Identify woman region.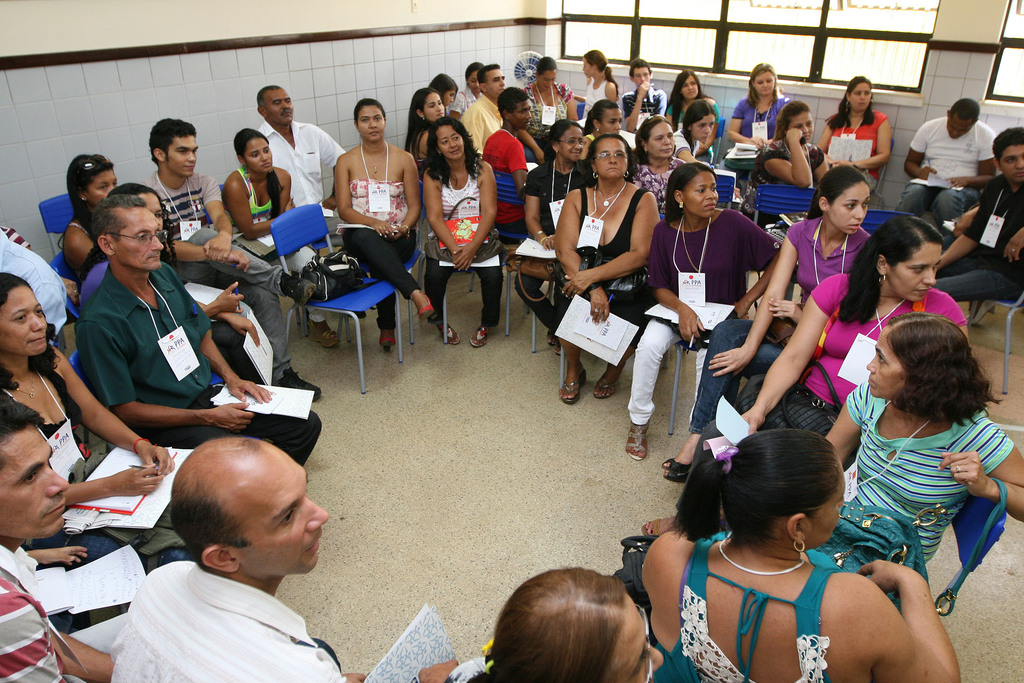
Region: 435/561/666/682.
